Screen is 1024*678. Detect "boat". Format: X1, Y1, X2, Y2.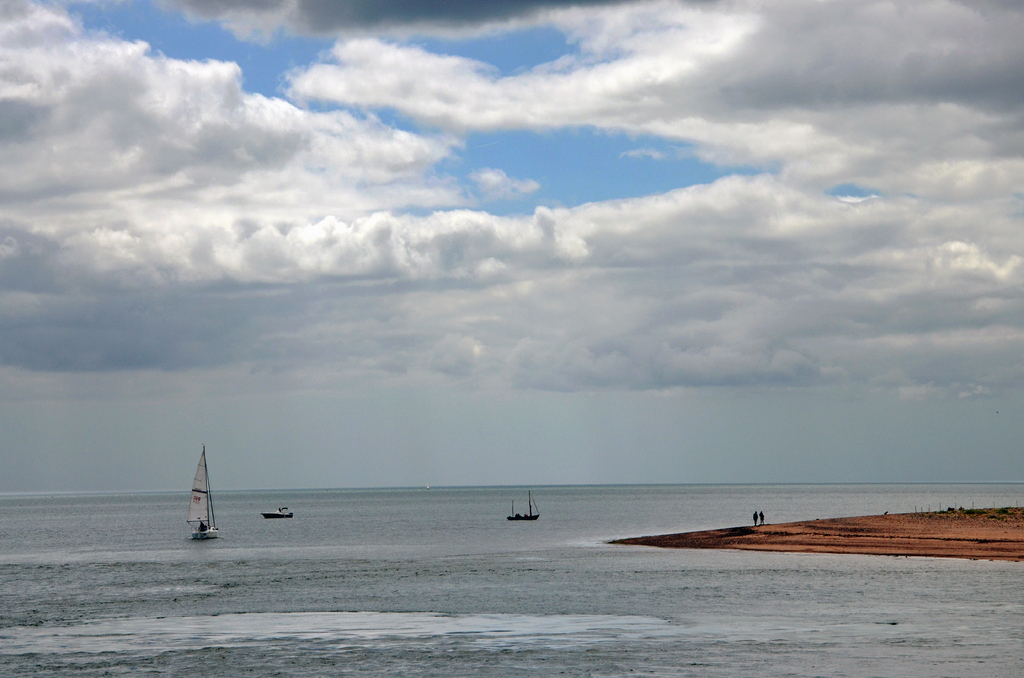
508, 491, 544, 520.
